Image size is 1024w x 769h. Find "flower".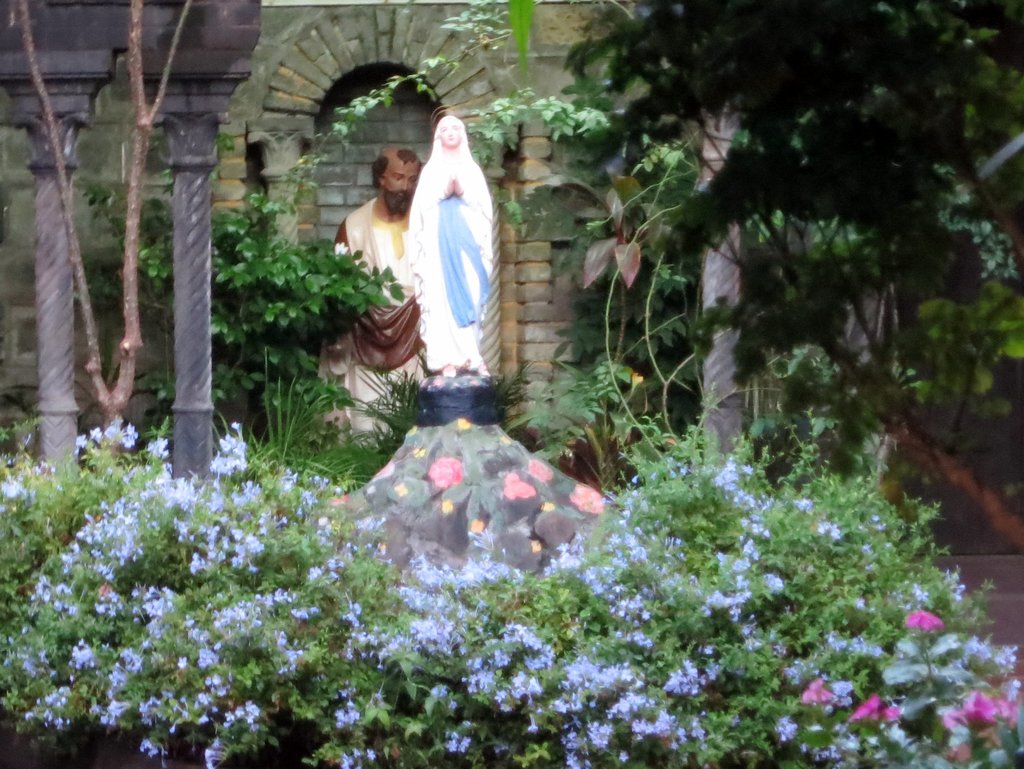
[504, 470, 536, 499].
